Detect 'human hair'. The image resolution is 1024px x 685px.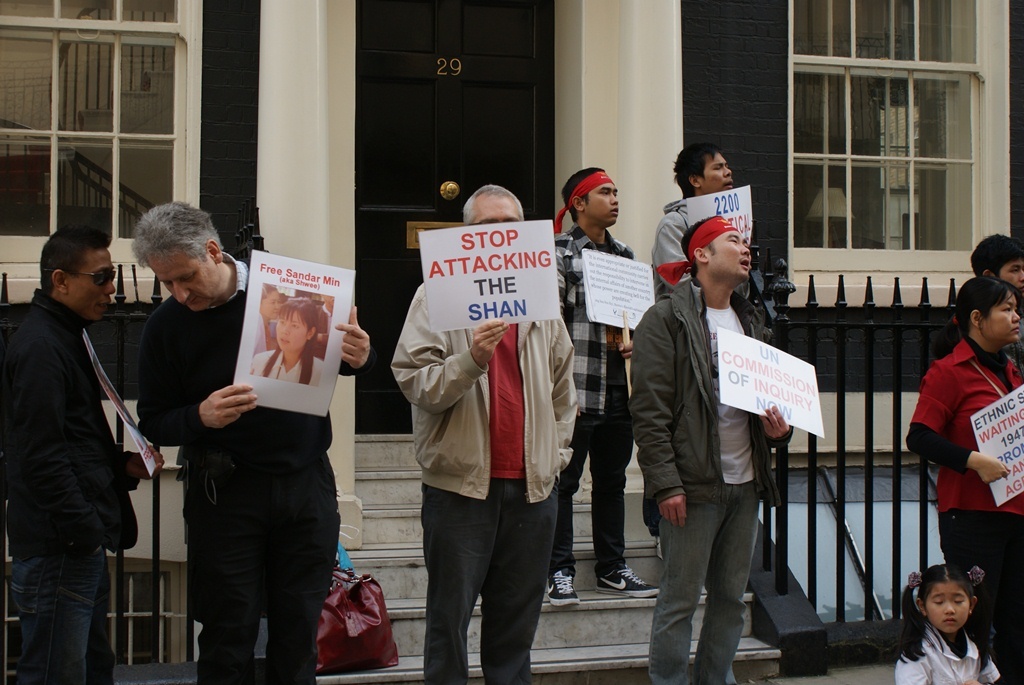
bbox=(563, 159, 606, 212).
